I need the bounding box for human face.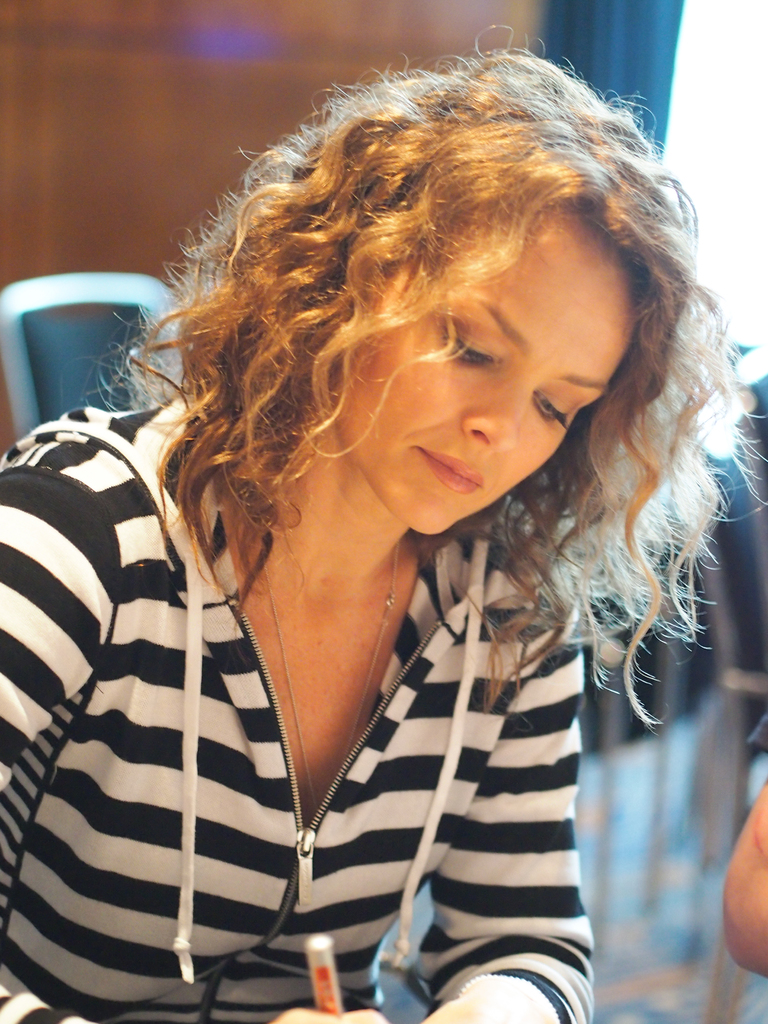
Here it is: Rect(330, 214, 632, 535).
